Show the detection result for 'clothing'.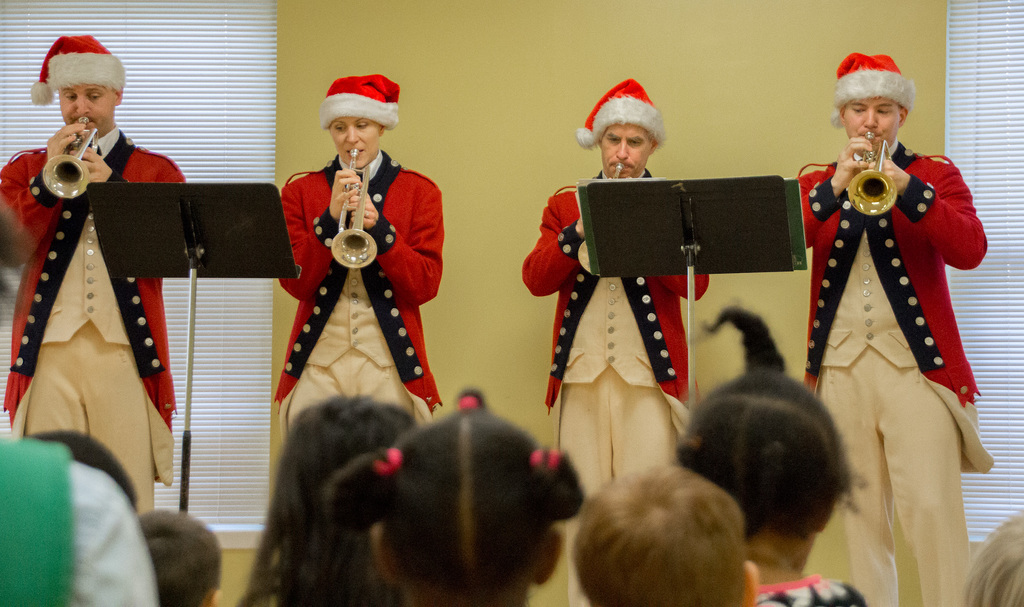
select_region(524, 167, 709, 498).
